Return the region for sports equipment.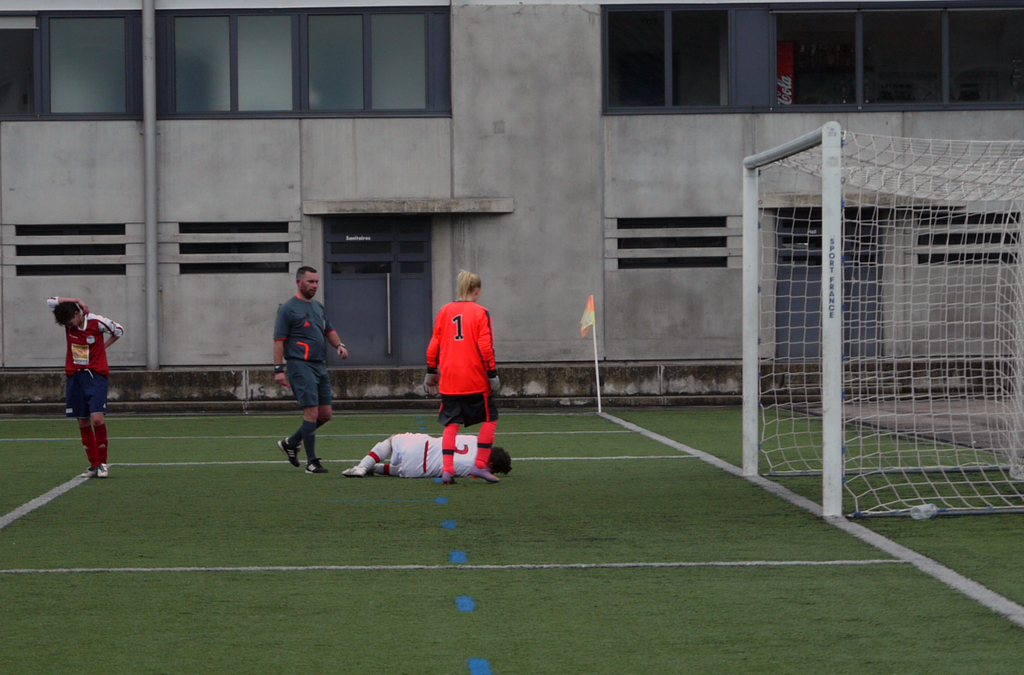
crop(742, 123, 1023, 519).
